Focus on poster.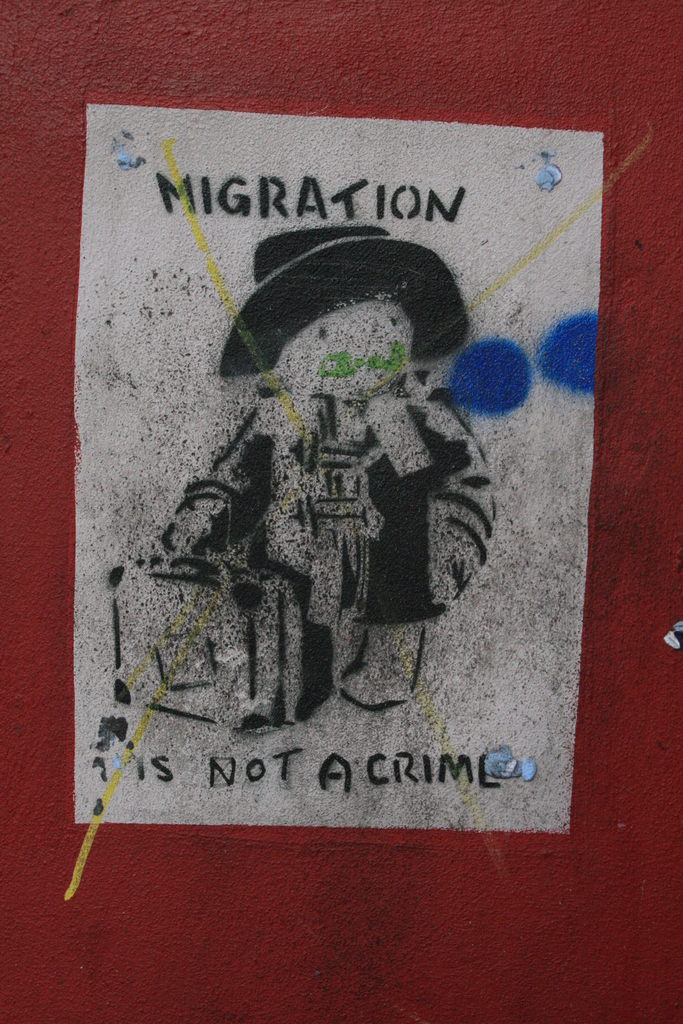
Focused at l=0, t=0, r=682, b=1023.
